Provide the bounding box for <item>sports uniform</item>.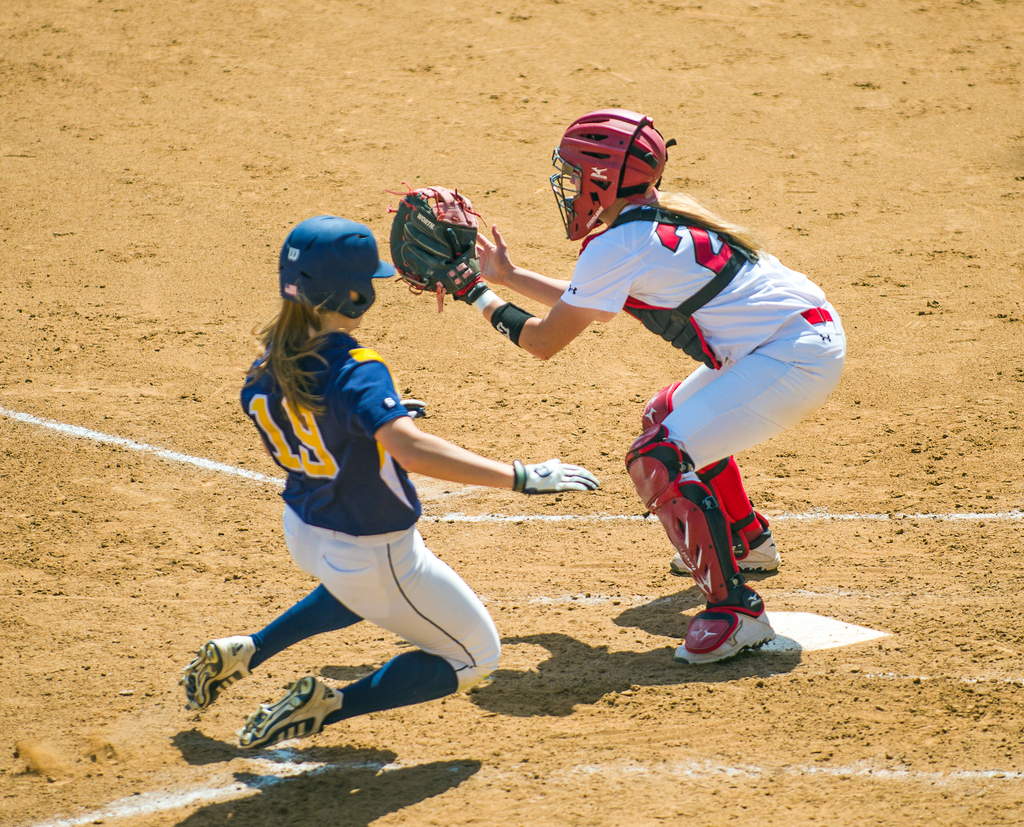
box(554, 186, 855, 605).
